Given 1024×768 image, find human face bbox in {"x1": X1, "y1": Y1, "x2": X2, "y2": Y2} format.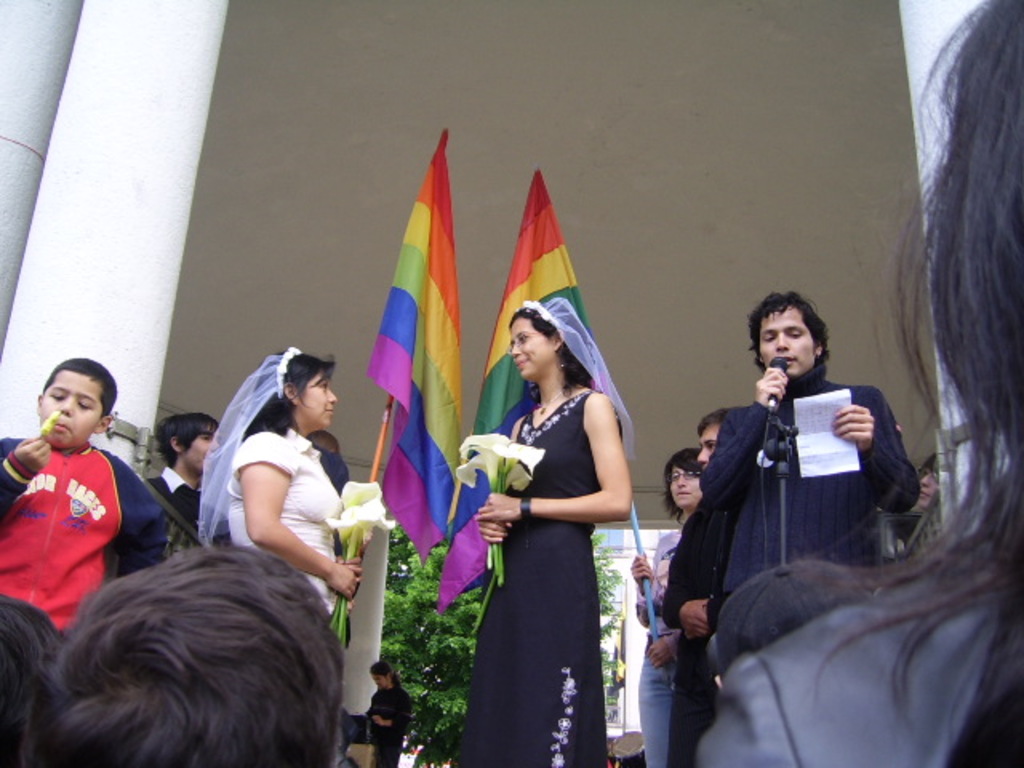
{"x1": 698, "y1": 424, "x2": 720, "y2": 470}.
